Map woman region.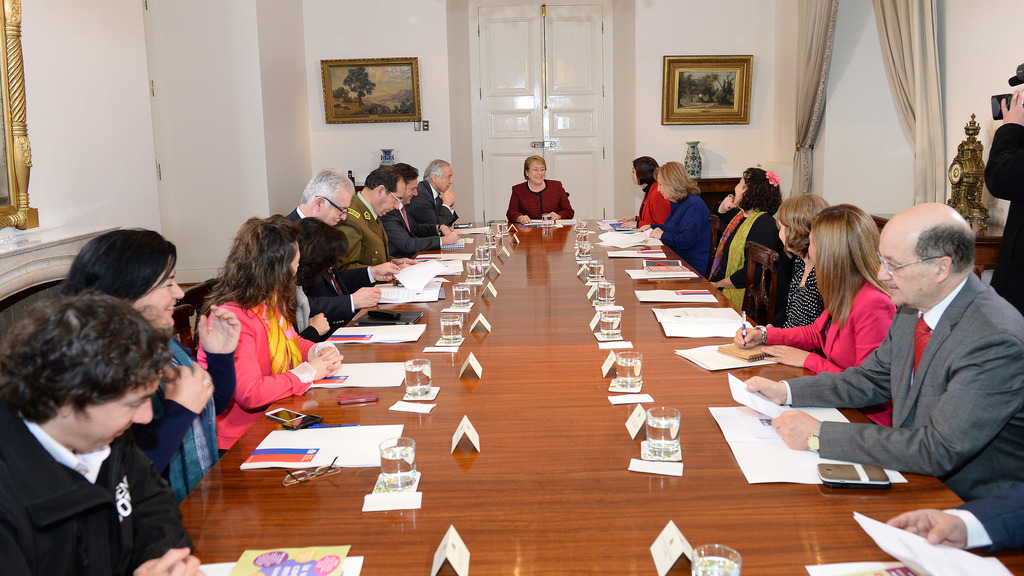
Mapped to detection(758, 192, 832, 341).
